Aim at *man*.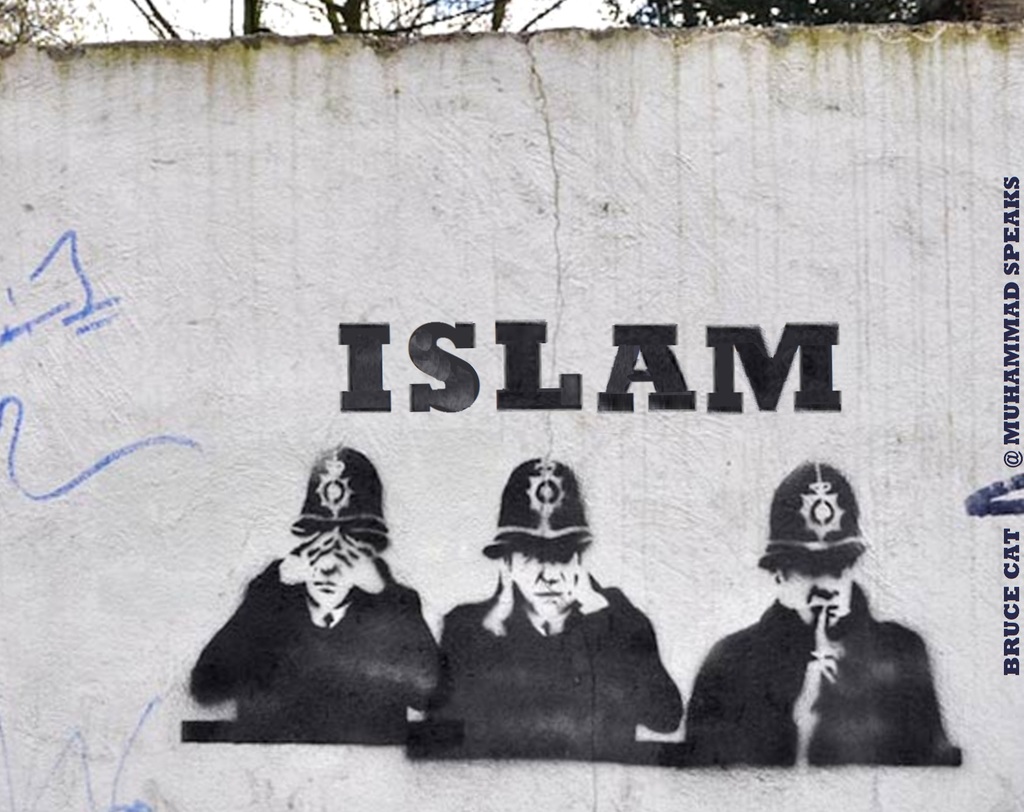
Aimed at (left=195, top=443, right=443, bottom=732).
